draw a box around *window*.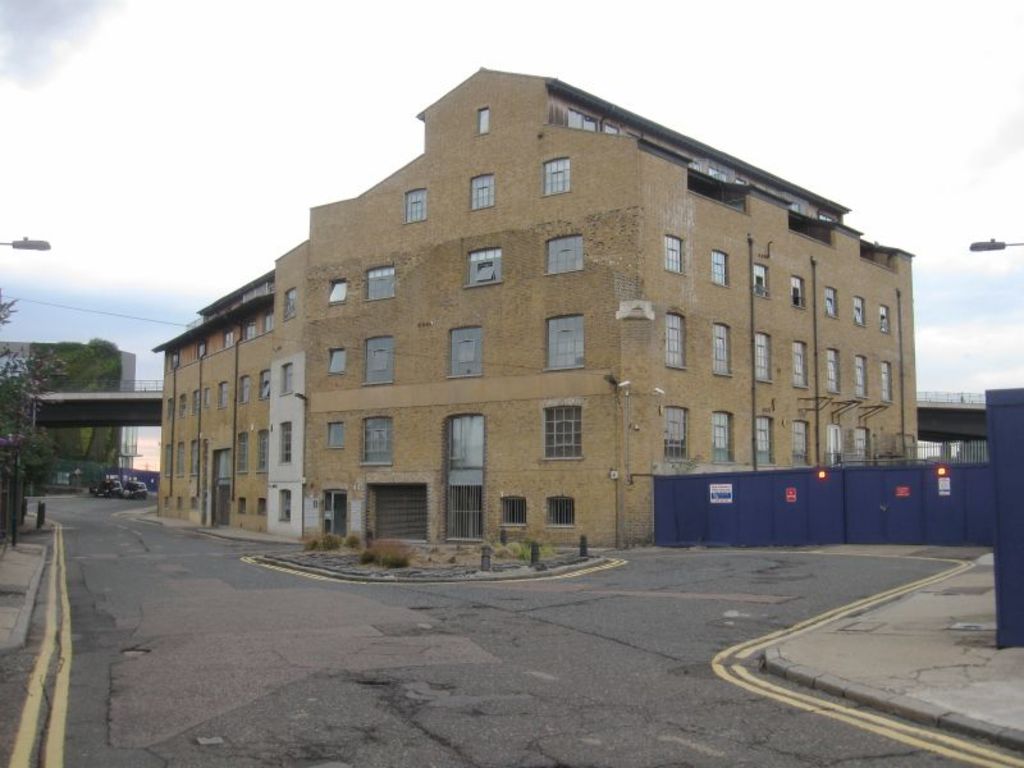
{"x1": 159, "y1": 396, "x2": 172, "y2": 420}.
